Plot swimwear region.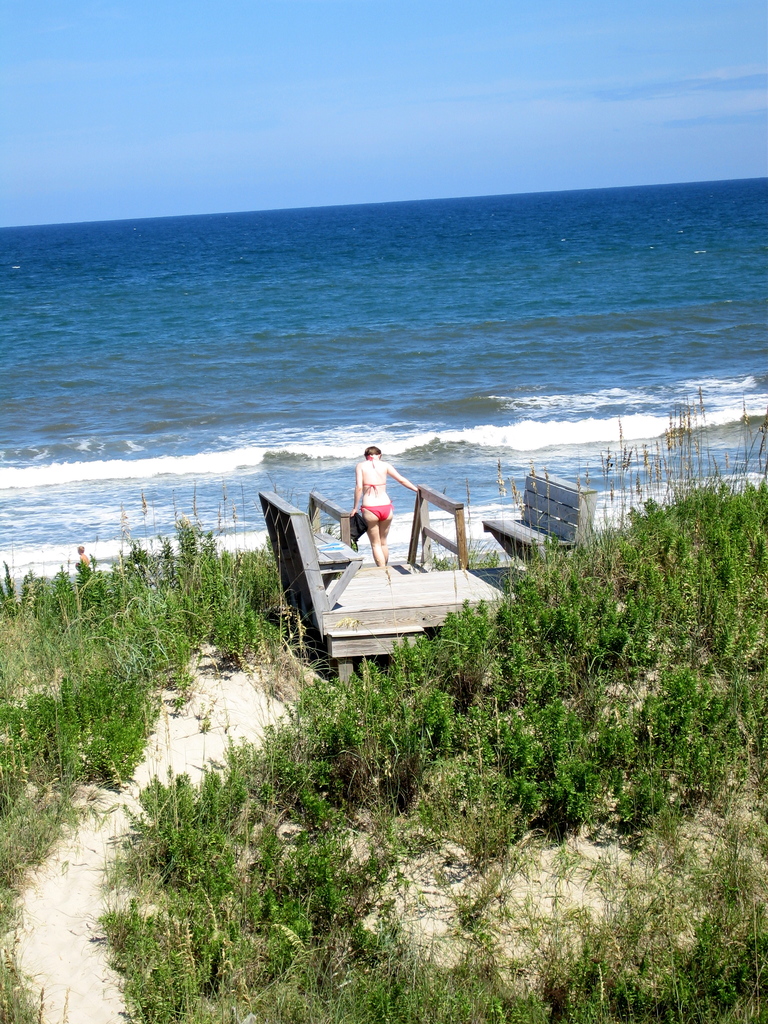
Plotted at <region>364, 503, 388, 524</region>.
